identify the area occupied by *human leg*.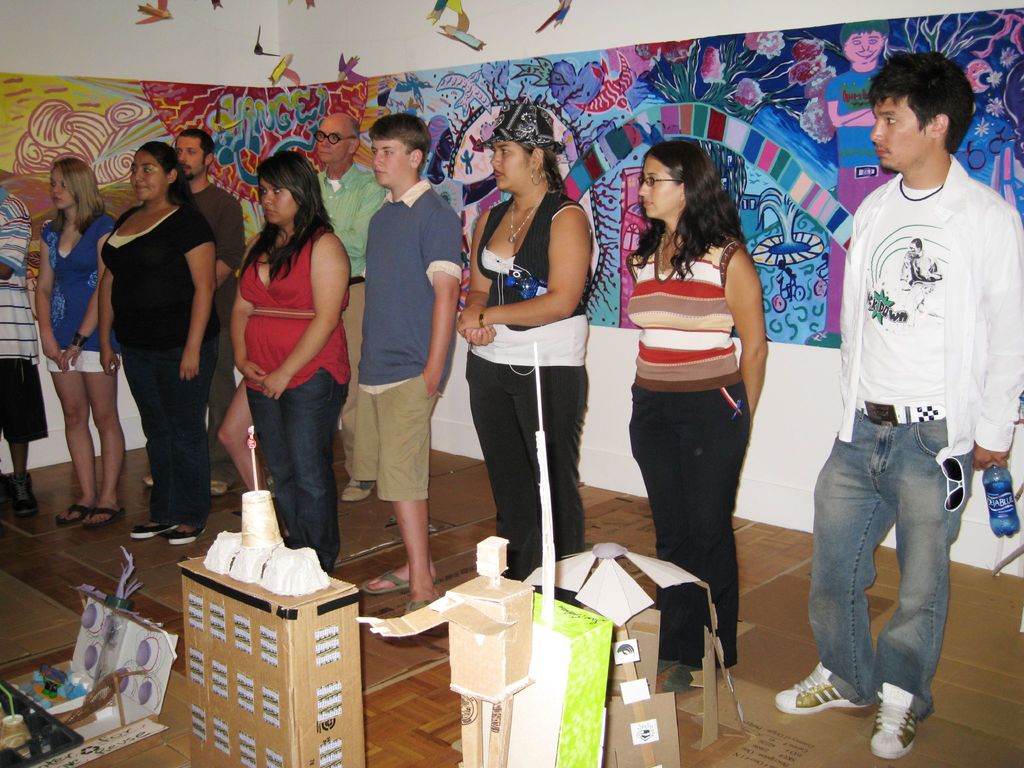
Area: <bbox>671, 381, 746, 673</bbox>.
